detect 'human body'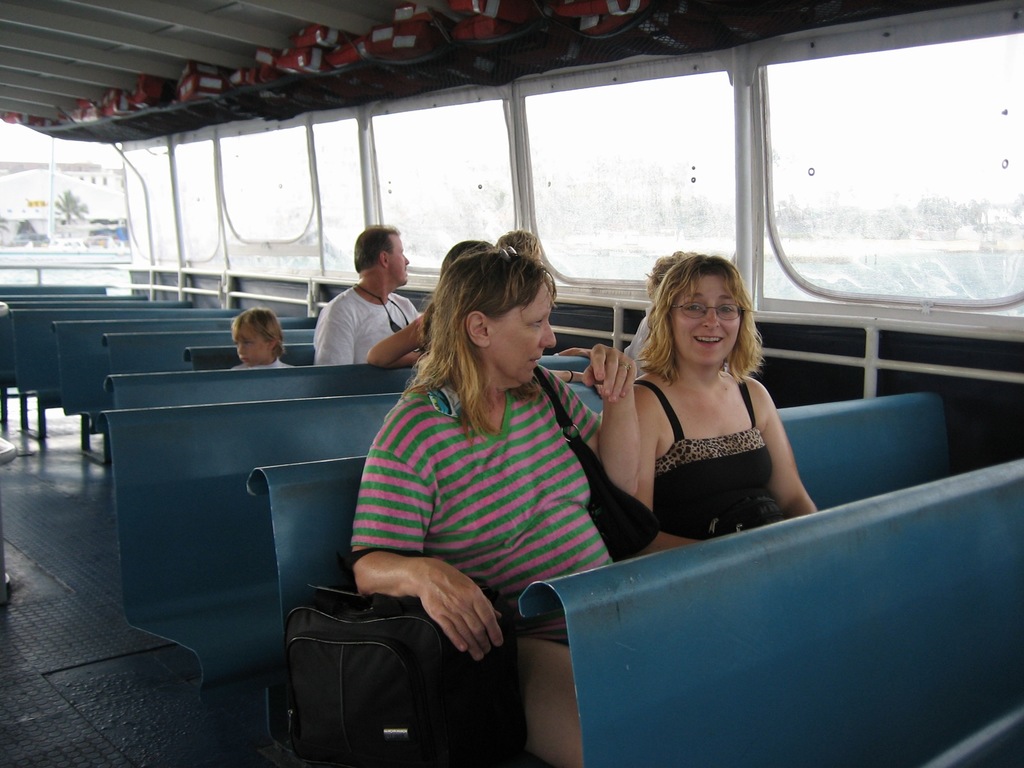
box(596, 252, 821, 554)
